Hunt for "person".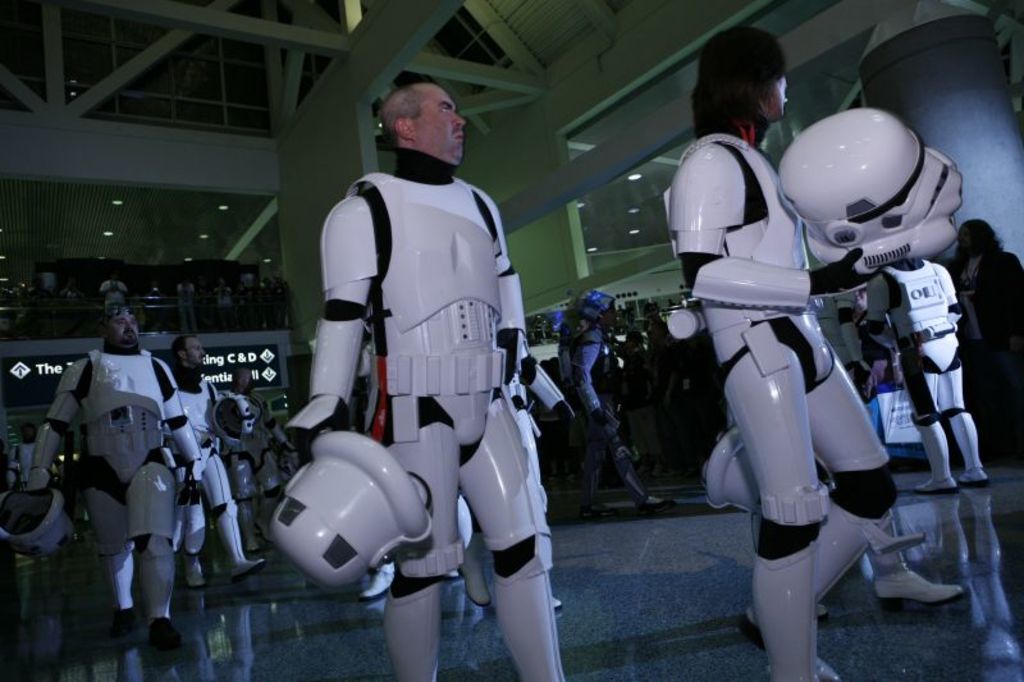
Hunted down at <box>287,87,571,681</box>.
